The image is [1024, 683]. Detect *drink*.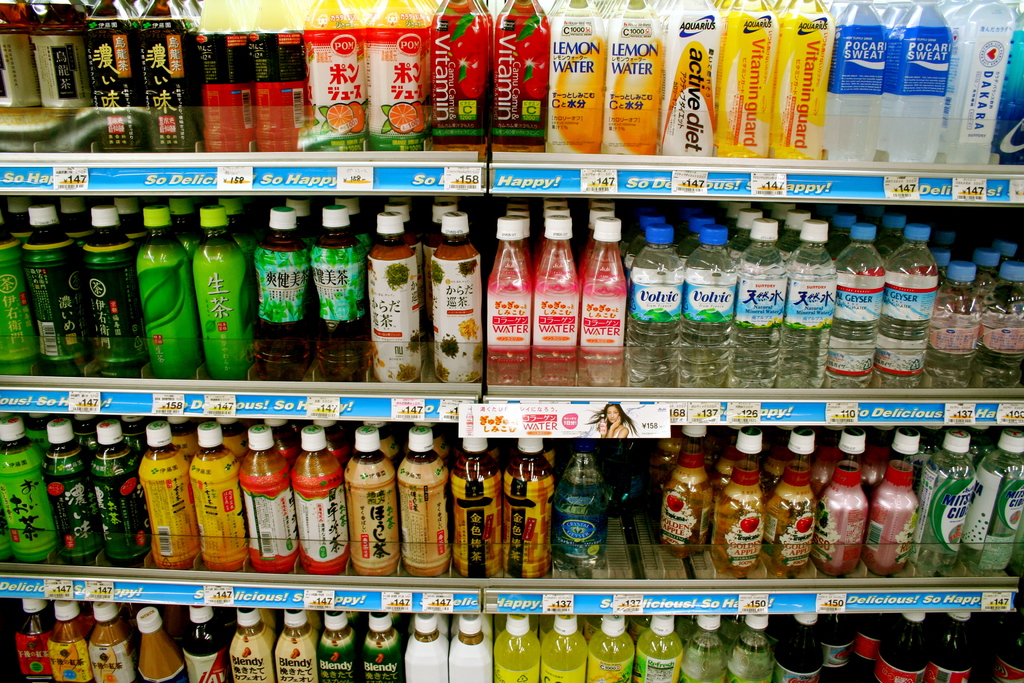
Detection: (253,207,316,379).
